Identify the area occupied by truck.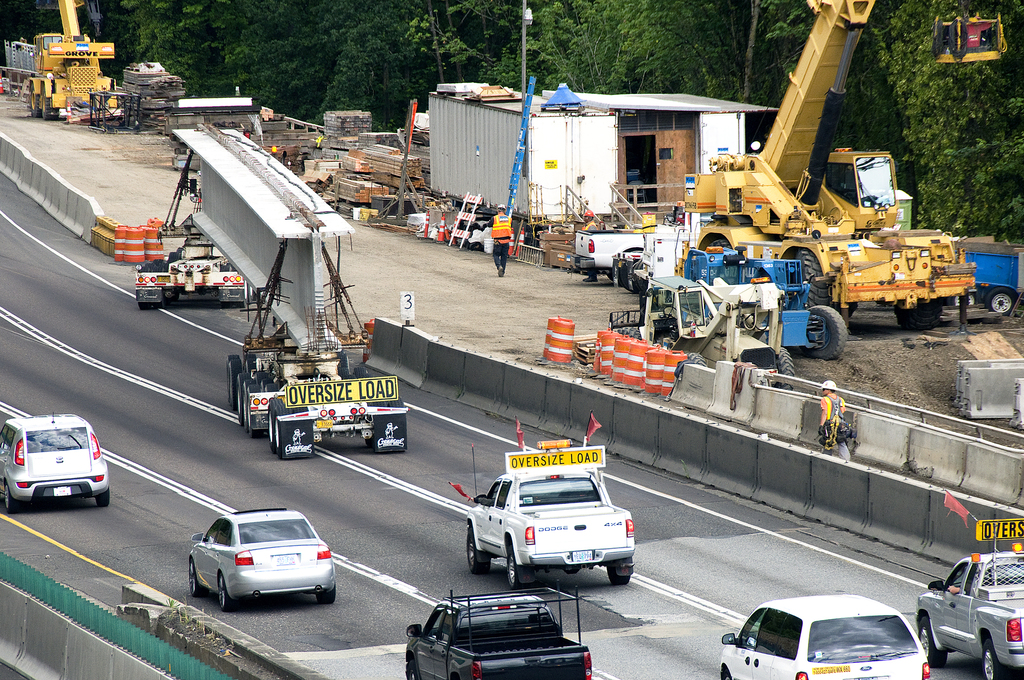
Area: 124, 206, 266, 307.
